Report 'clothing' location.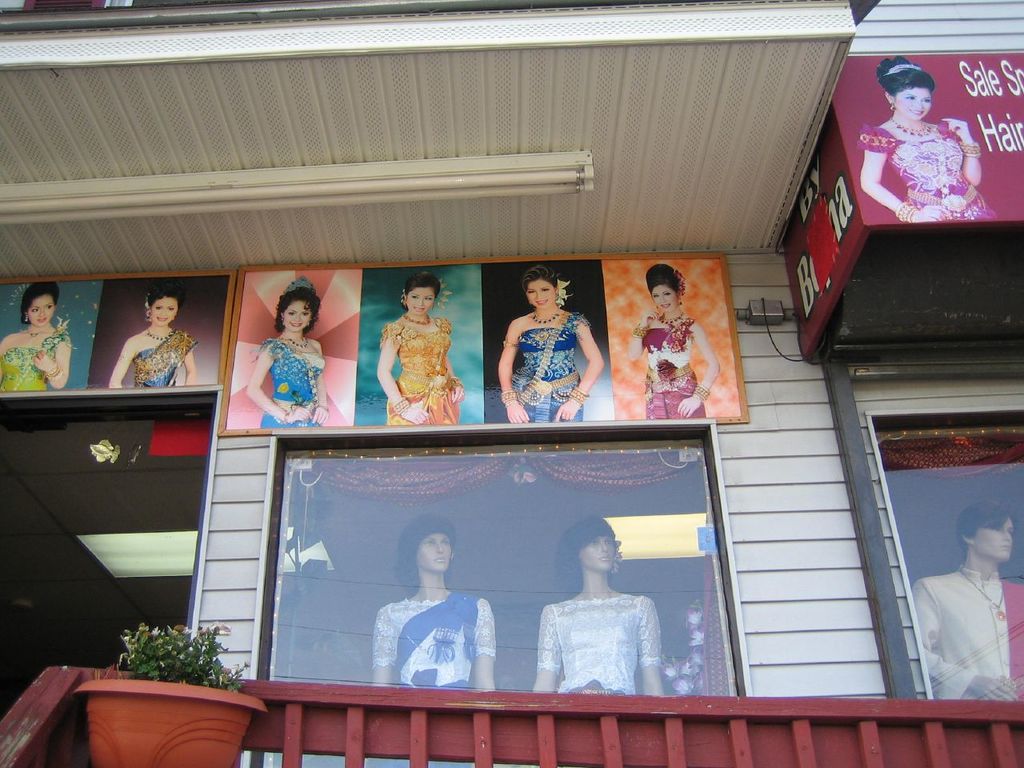
Report: 906/558/1023/700.
